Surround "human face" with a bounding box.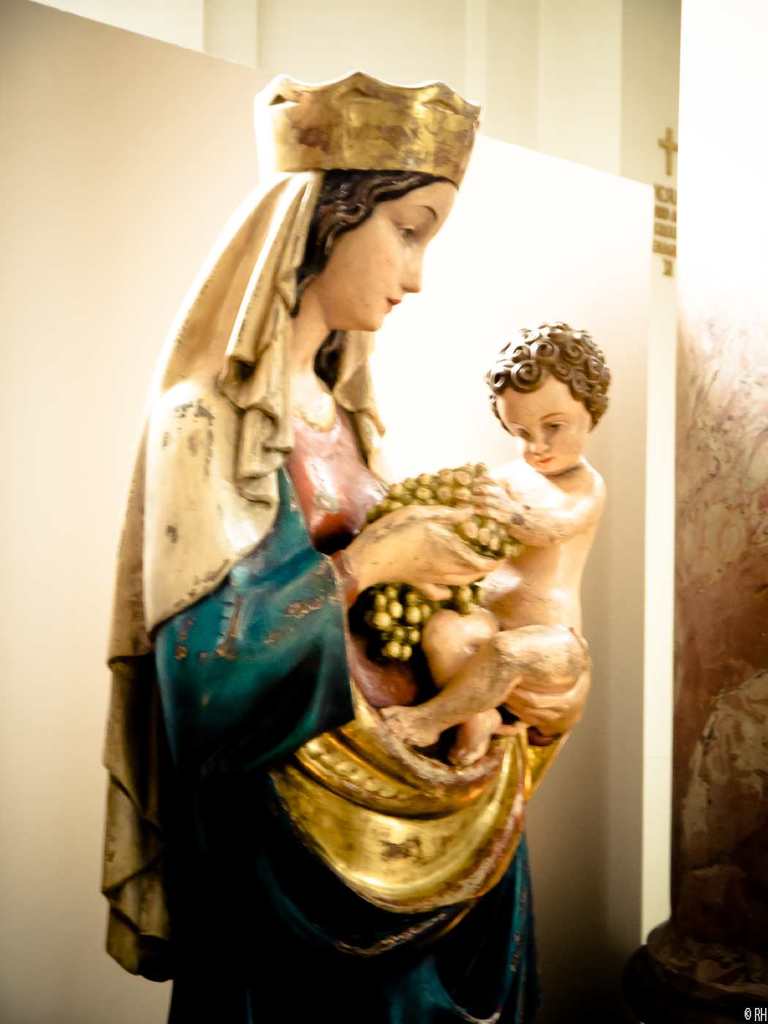
left=491, top=372, right=591, bottom=470.
